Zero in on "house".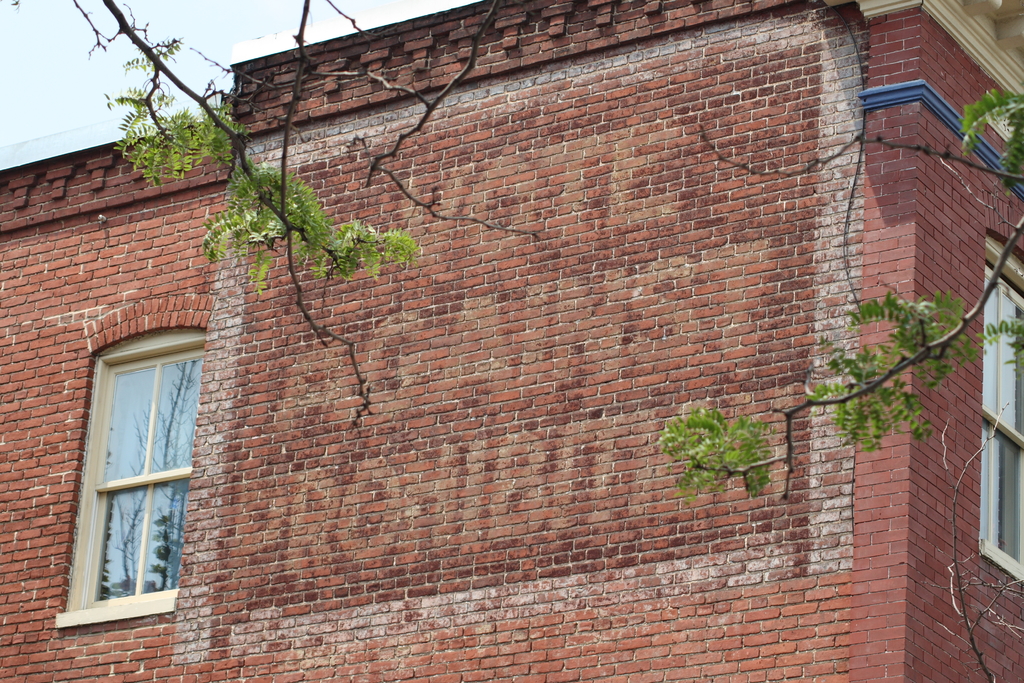
Zeroed in: BBox(0, 0, 1023, 682).
